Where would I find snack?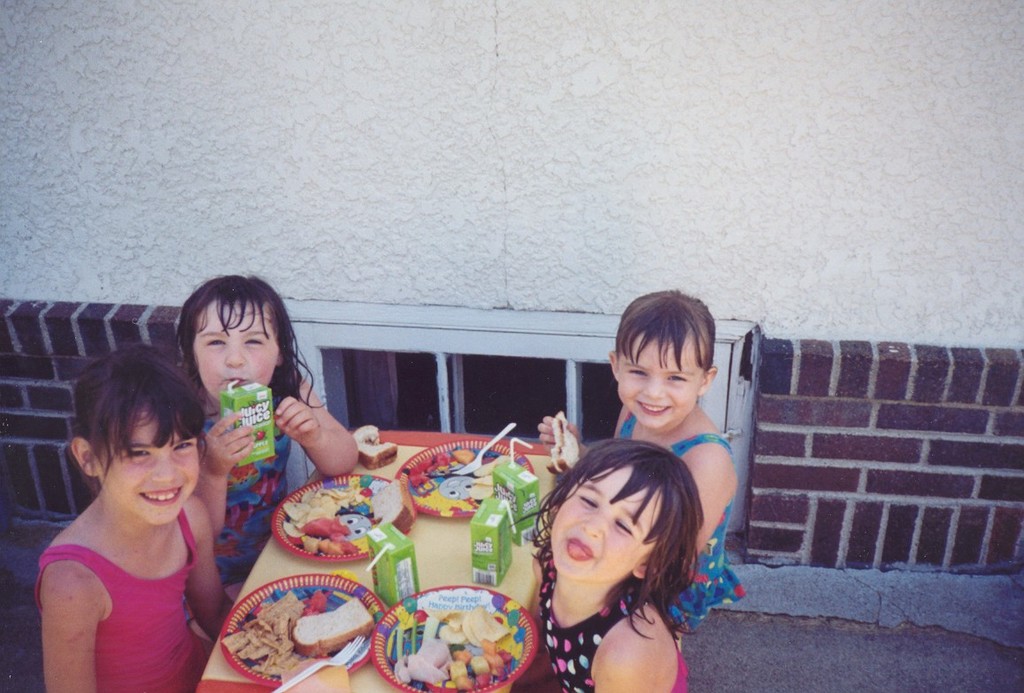
At <region>373, 474, 414, 527</region>.
